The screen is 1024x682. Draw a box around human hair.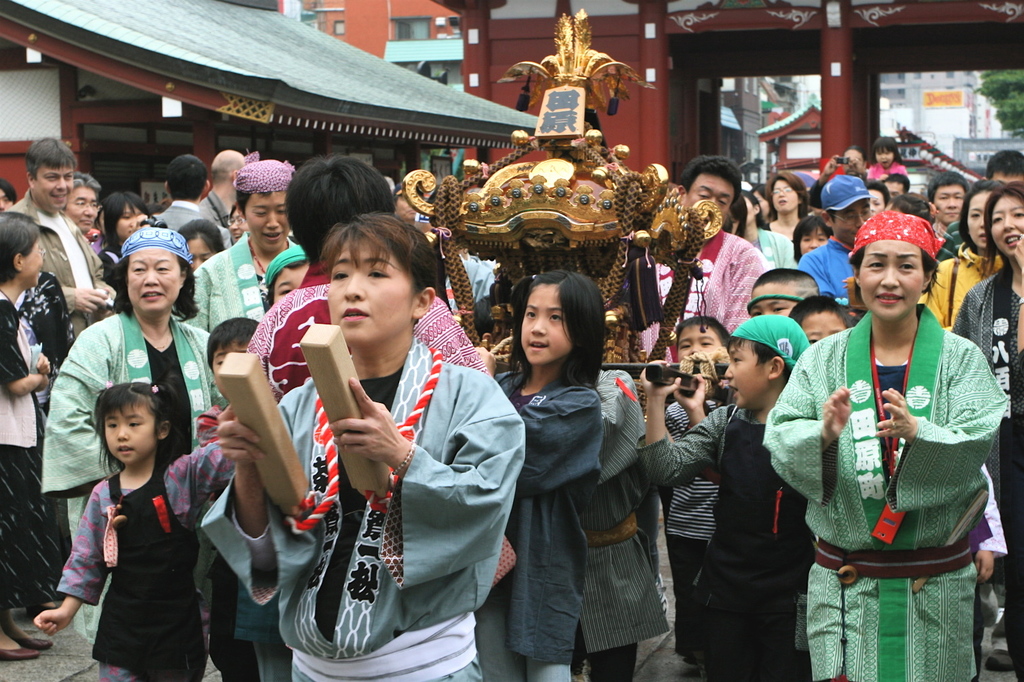
[left=0, top=211, right=37, bottom=293].
